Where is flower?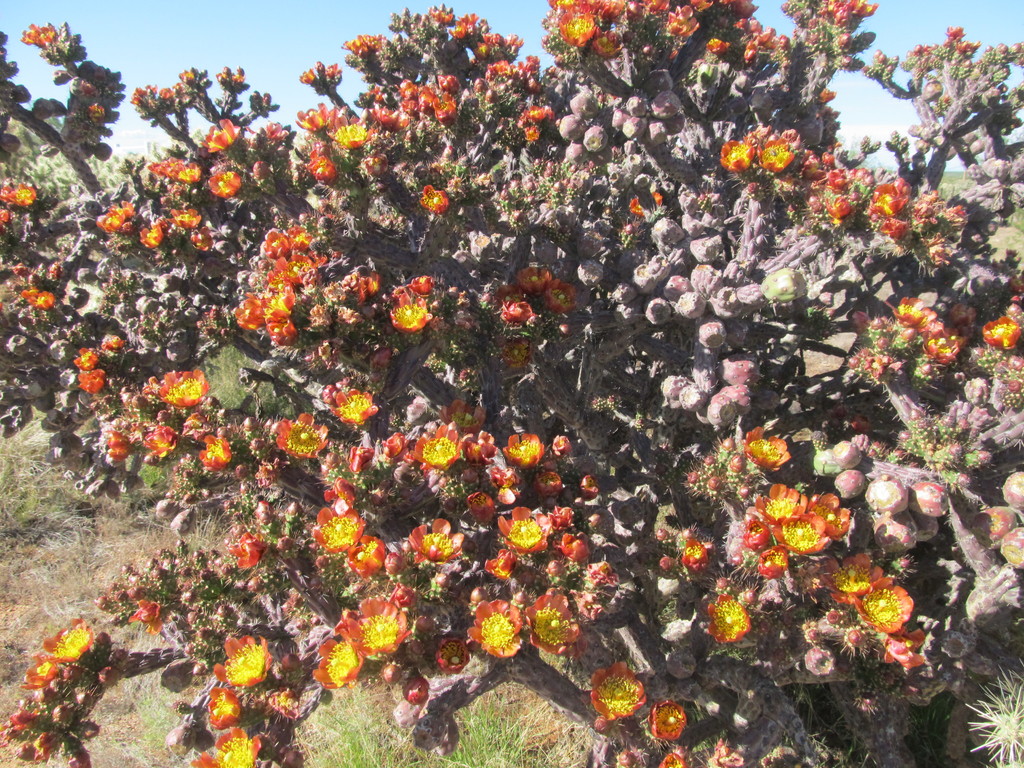
{"left": 888, "top": 627, "right": 928, "bottom": 669}.
